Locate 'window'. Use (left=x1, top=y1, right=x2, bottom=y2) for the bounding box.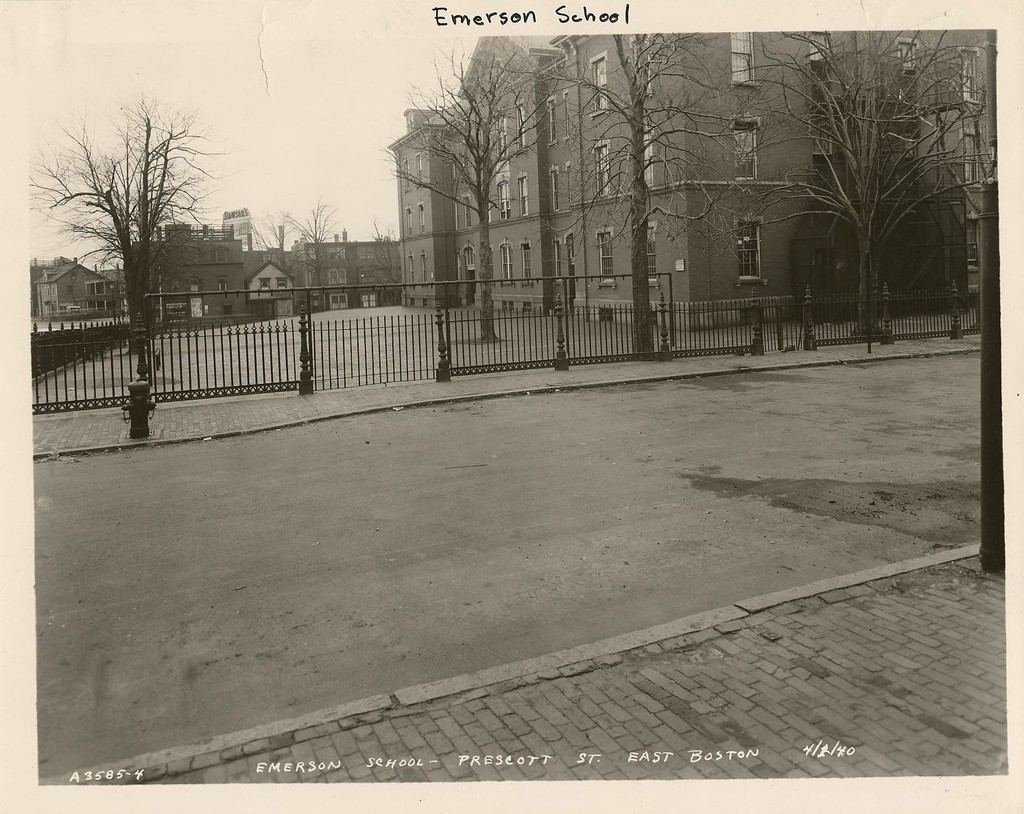
(left=454, top=197, right=457, bottom=230).
